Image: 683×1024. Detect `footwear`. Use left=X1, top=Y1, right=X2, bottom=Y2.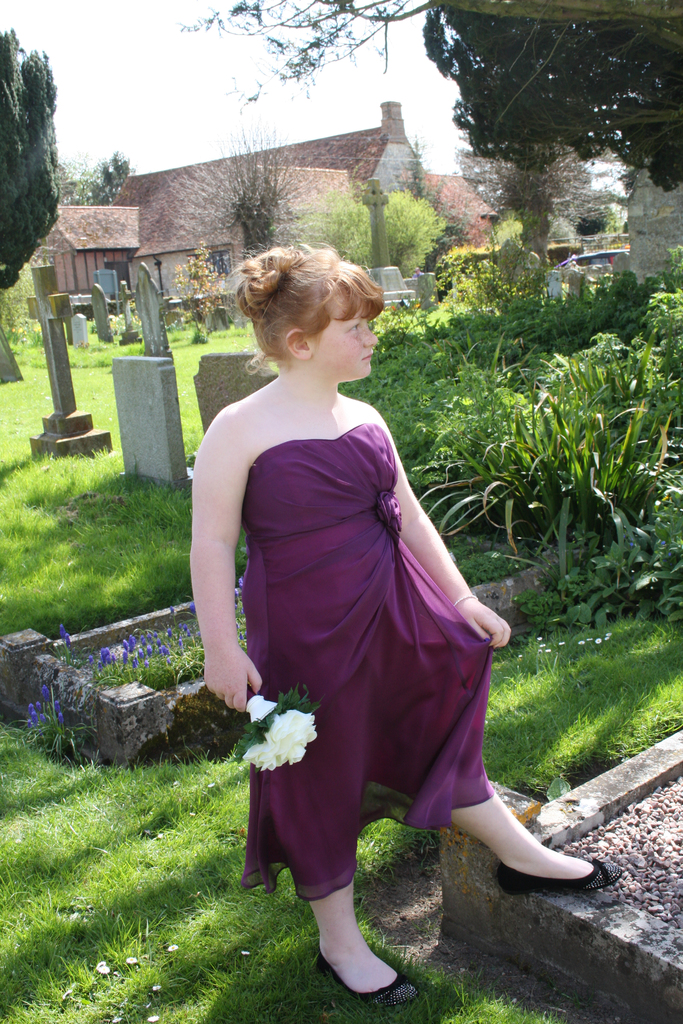
left=311, top=915, right=404, bottom=1003.
